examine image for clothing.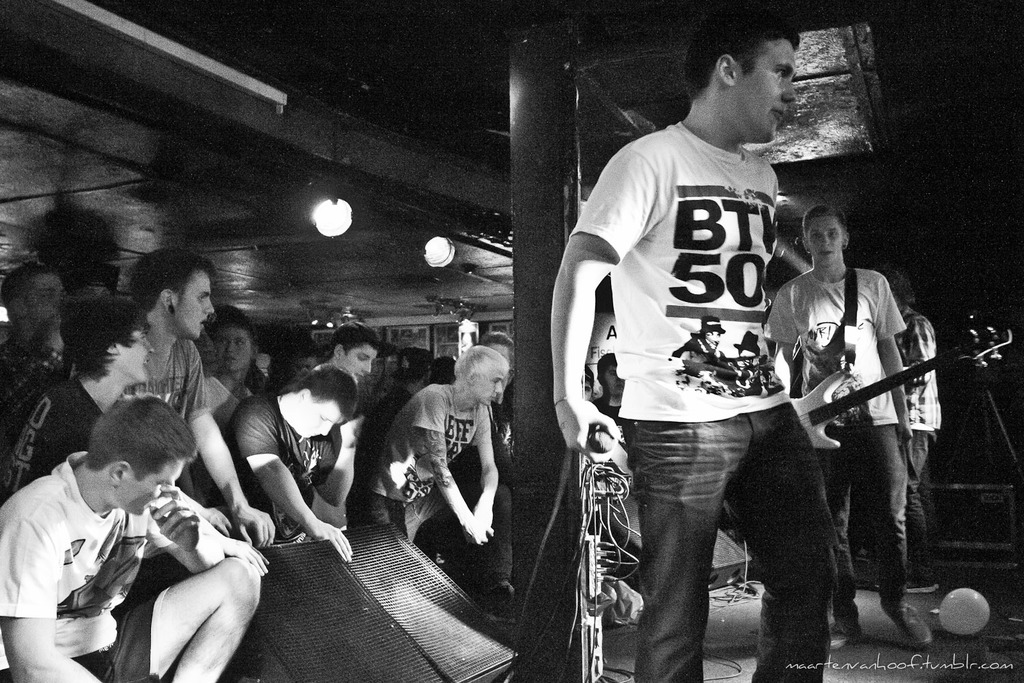
Examination result: left=362, top=389, right=492, bottom=537.
